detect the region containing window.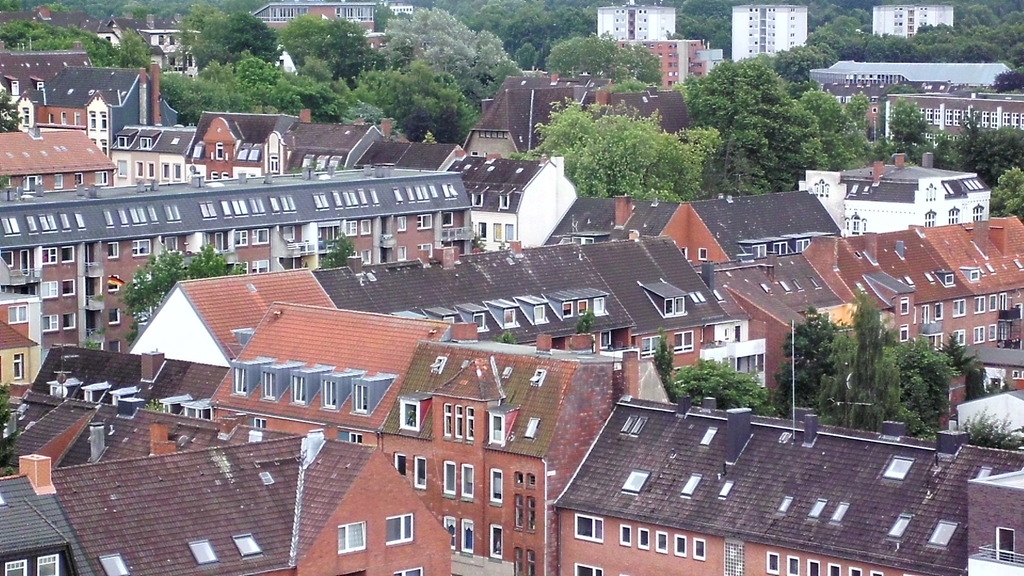
[828,568,842,575].
